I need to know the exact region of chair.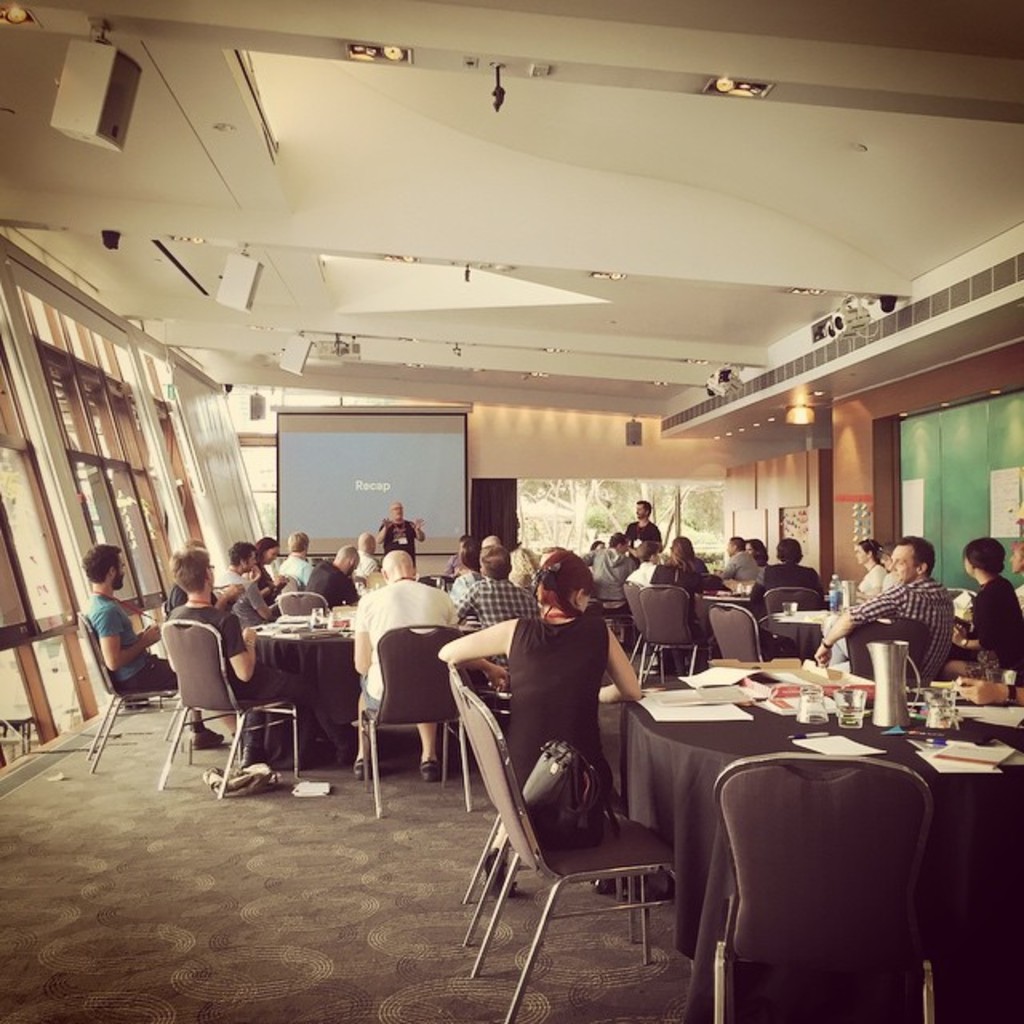
Region: pyautogui.locateOnScreen(152, 610, 304, 794).
